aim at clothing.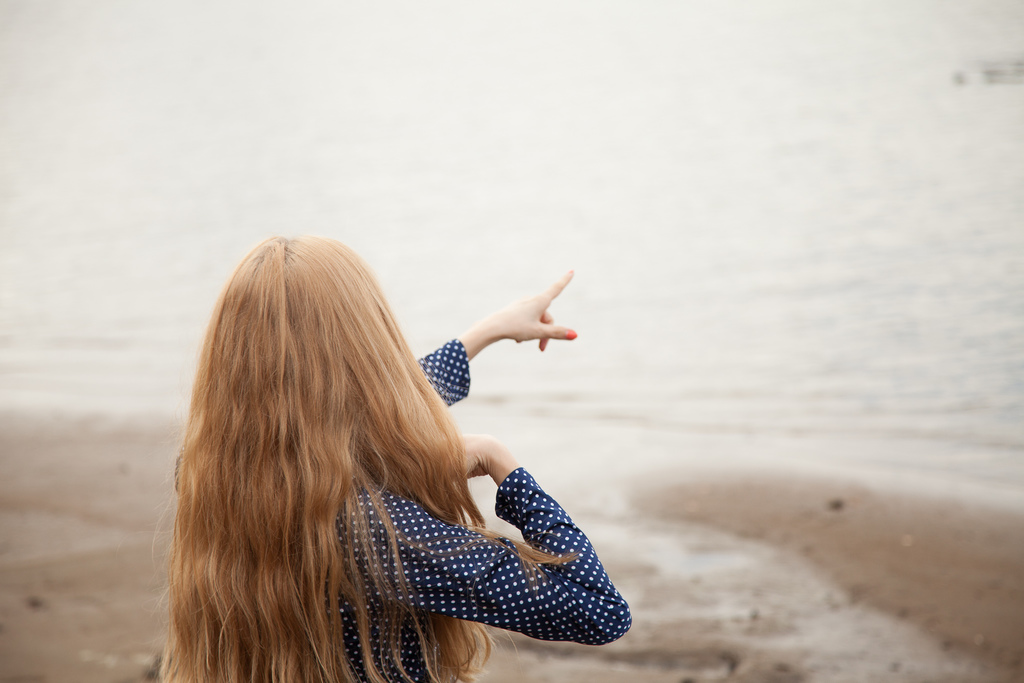
Aimed at box(228, 335, 626, 682).
